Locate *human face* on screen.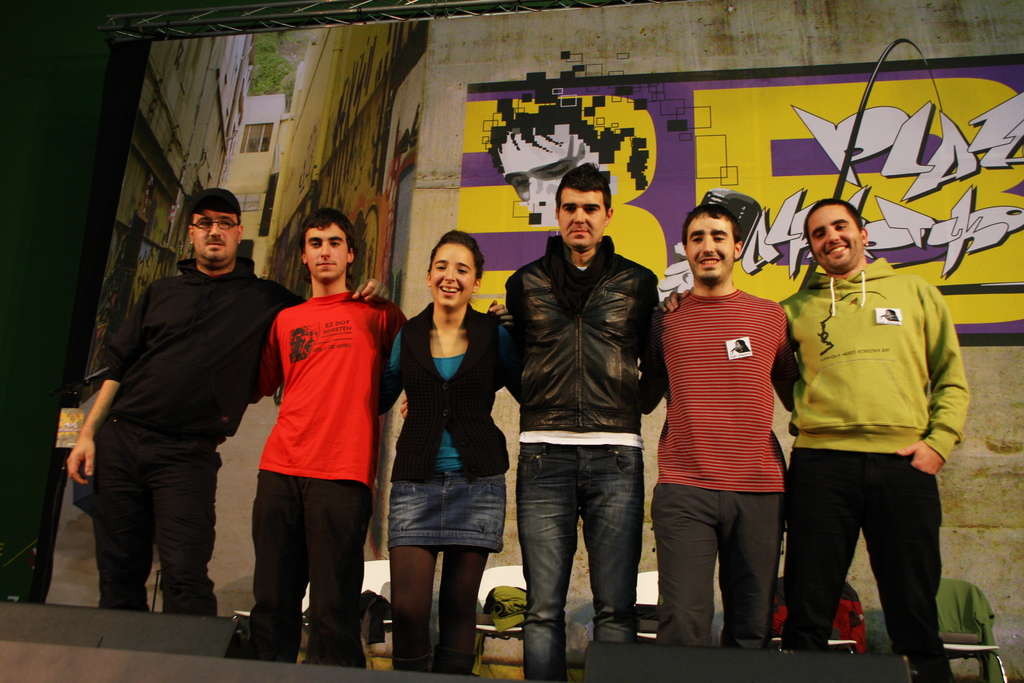
On screen at BBox(560, 190, 605, 251).
